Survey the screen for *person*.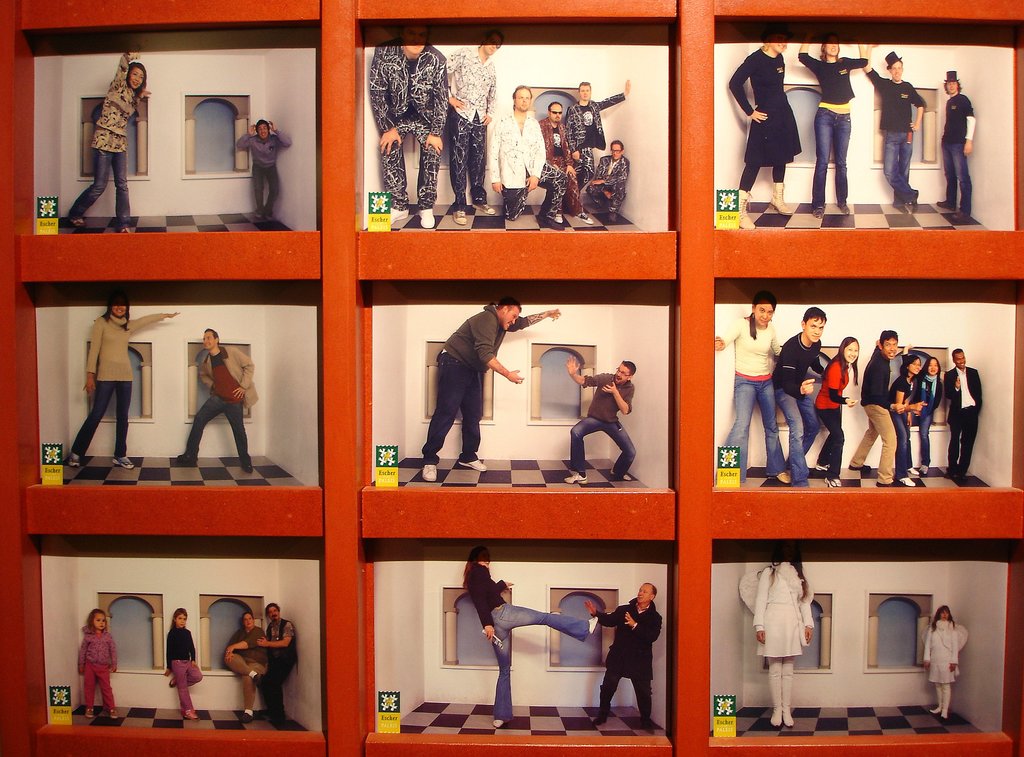
Survey found: bbox=[798, 20, 869, 221].
